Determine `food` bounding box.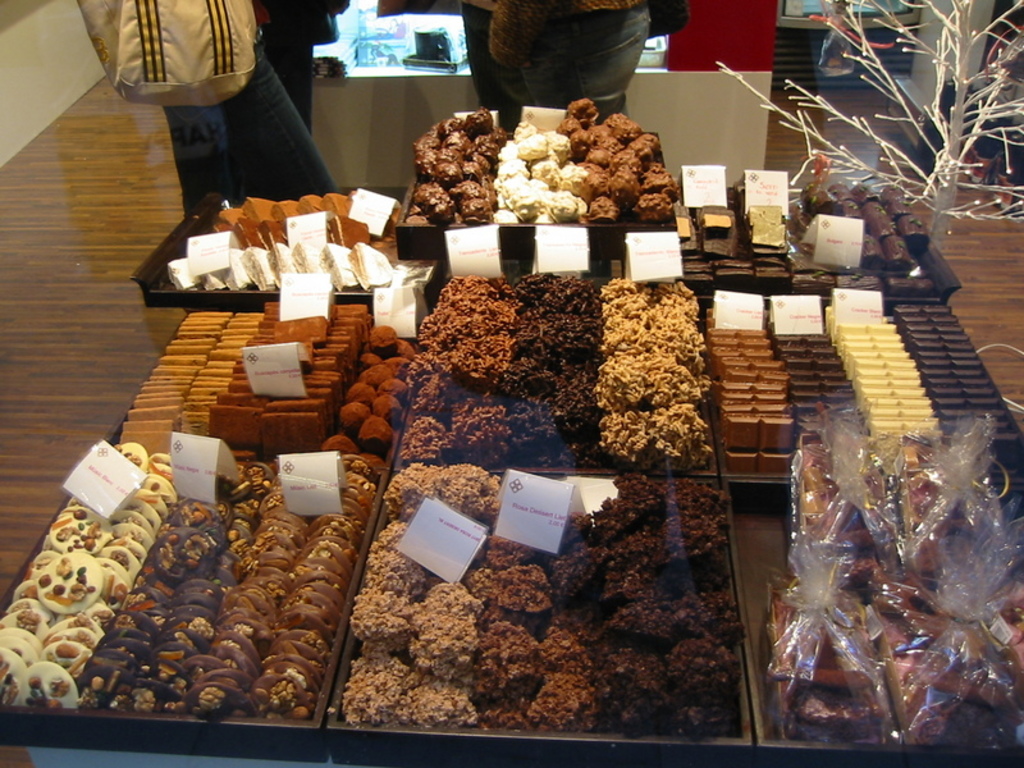
Determined: (242, 252, 275, 294).
